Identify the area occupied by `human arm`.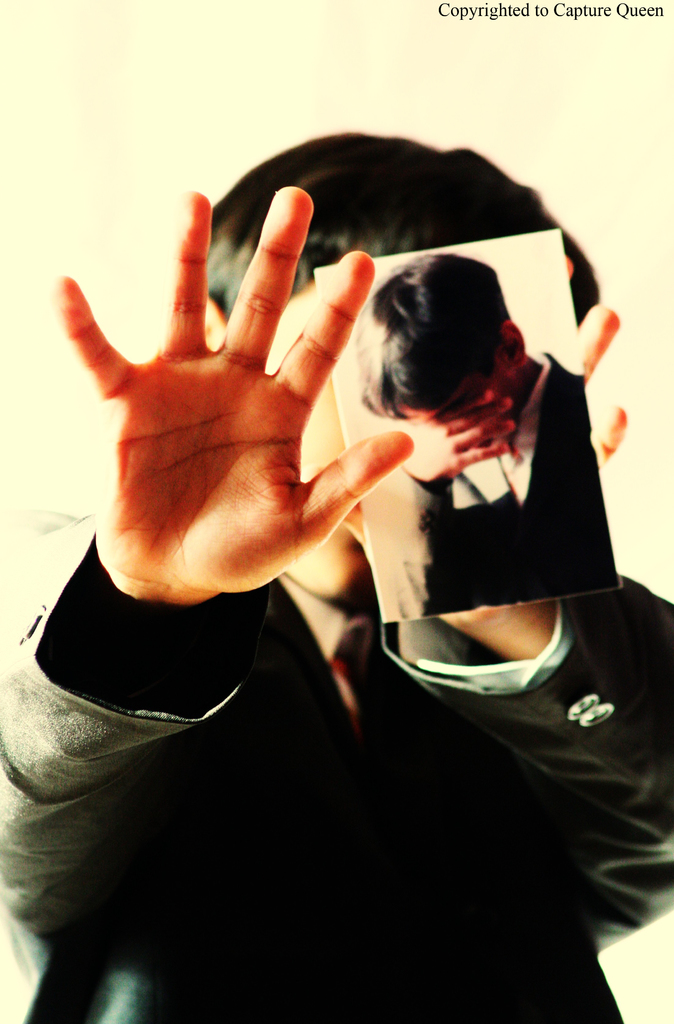
Area: left=395, top=380, right=523, bottom=610.
